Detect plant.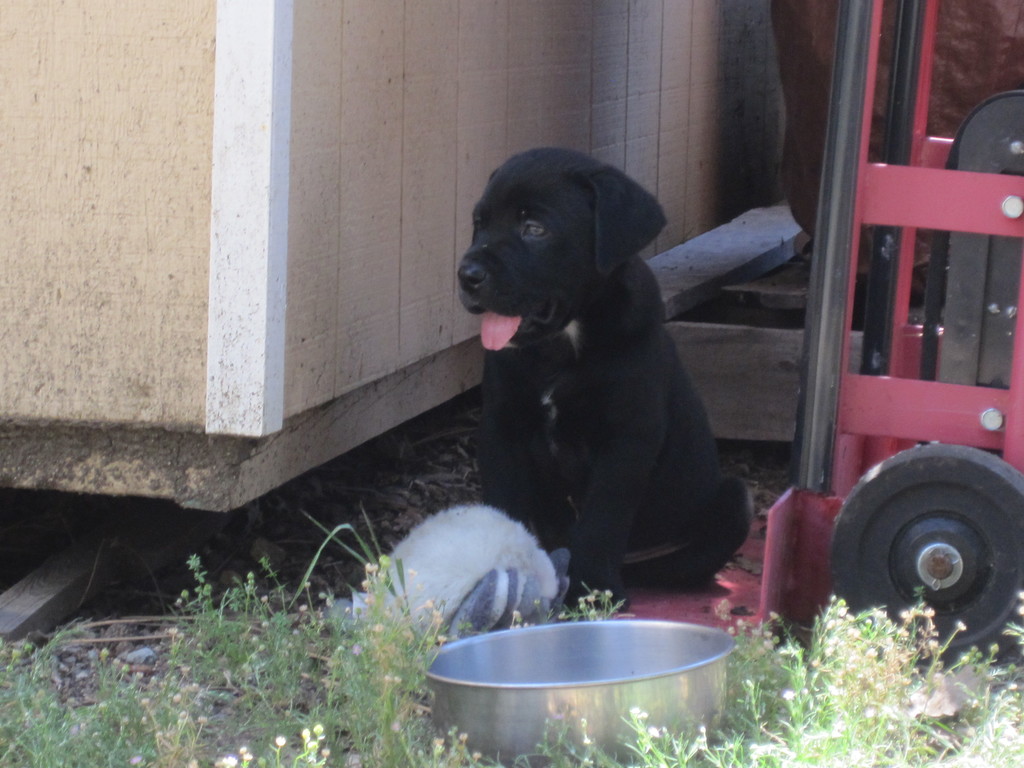
Detected at <box>292,508,404,611</box>.
